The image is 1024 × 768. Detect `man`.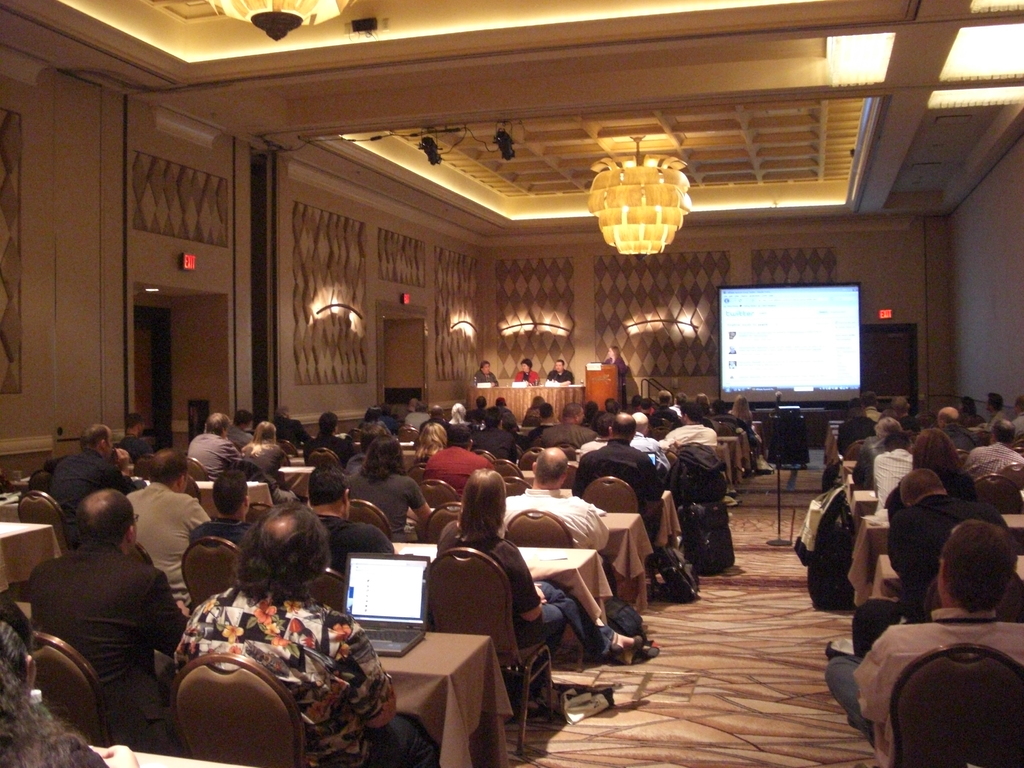
Detection: x1=305 y1=470 x2=392 y2=572.
